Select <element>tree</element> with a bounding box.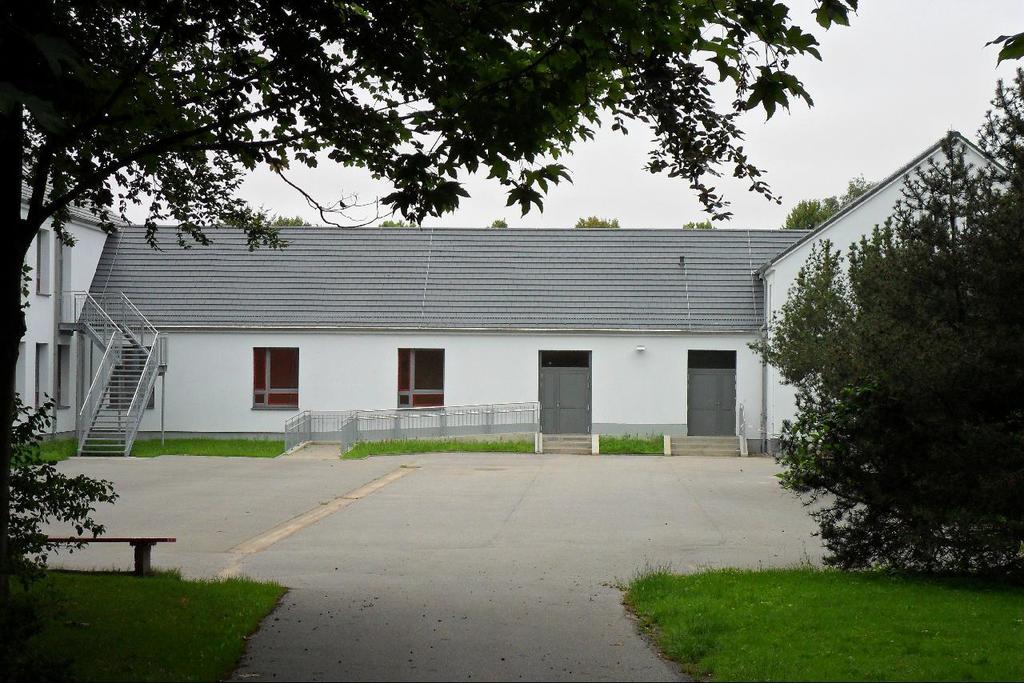
(left=486, top=214, right=510, bottom=233).
